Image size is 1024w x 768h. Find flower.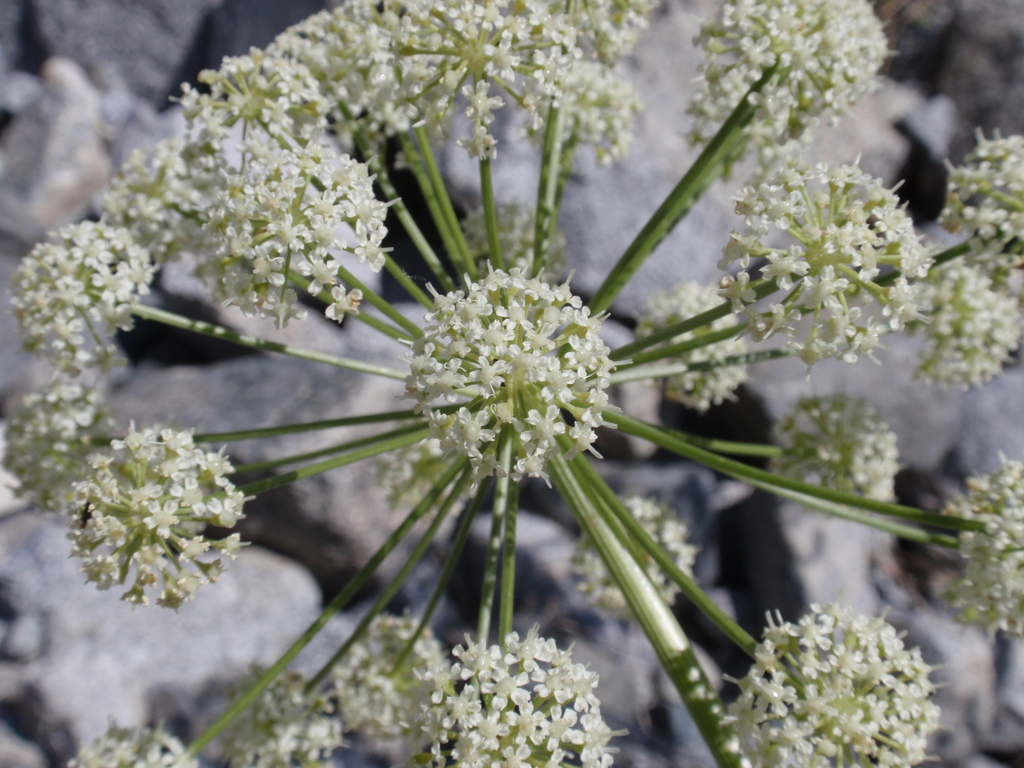
567,500,706,610.
